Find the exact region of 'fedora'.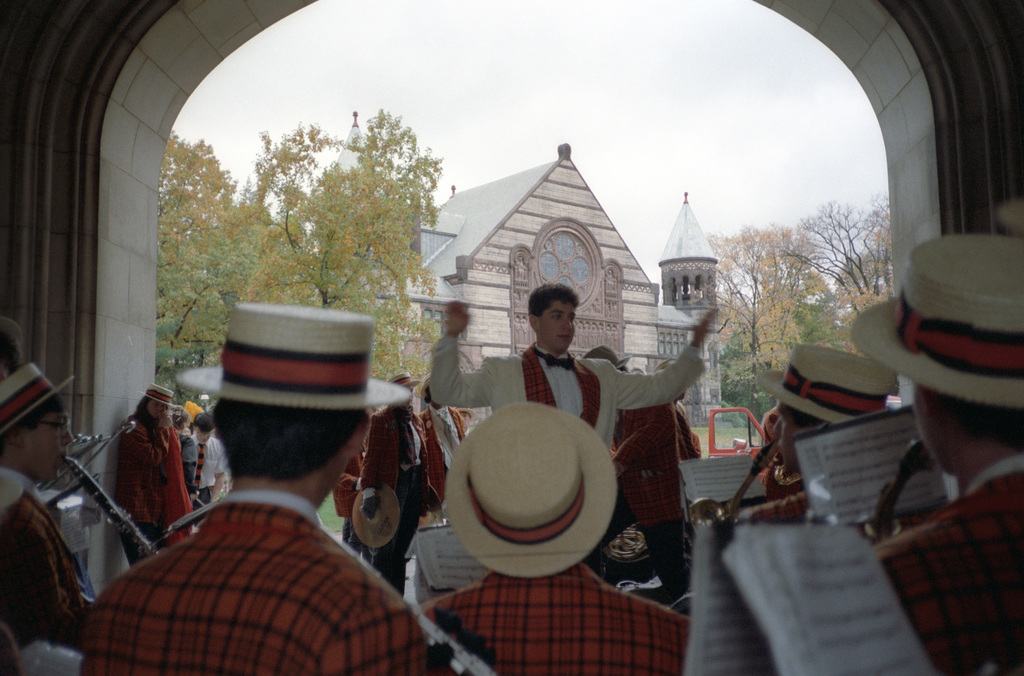
Exact region: crop(178, 299, 412, 417).
